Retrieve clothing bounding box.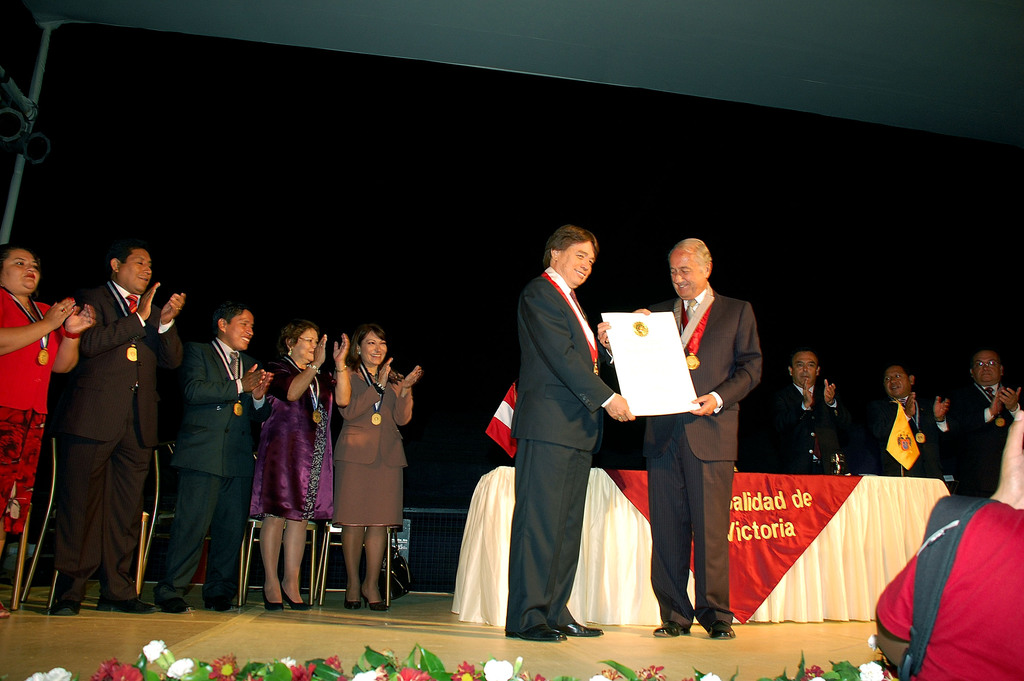
Bounding box: {"left": 0, "top": 285, "right": 65, "bottom": 534}.
